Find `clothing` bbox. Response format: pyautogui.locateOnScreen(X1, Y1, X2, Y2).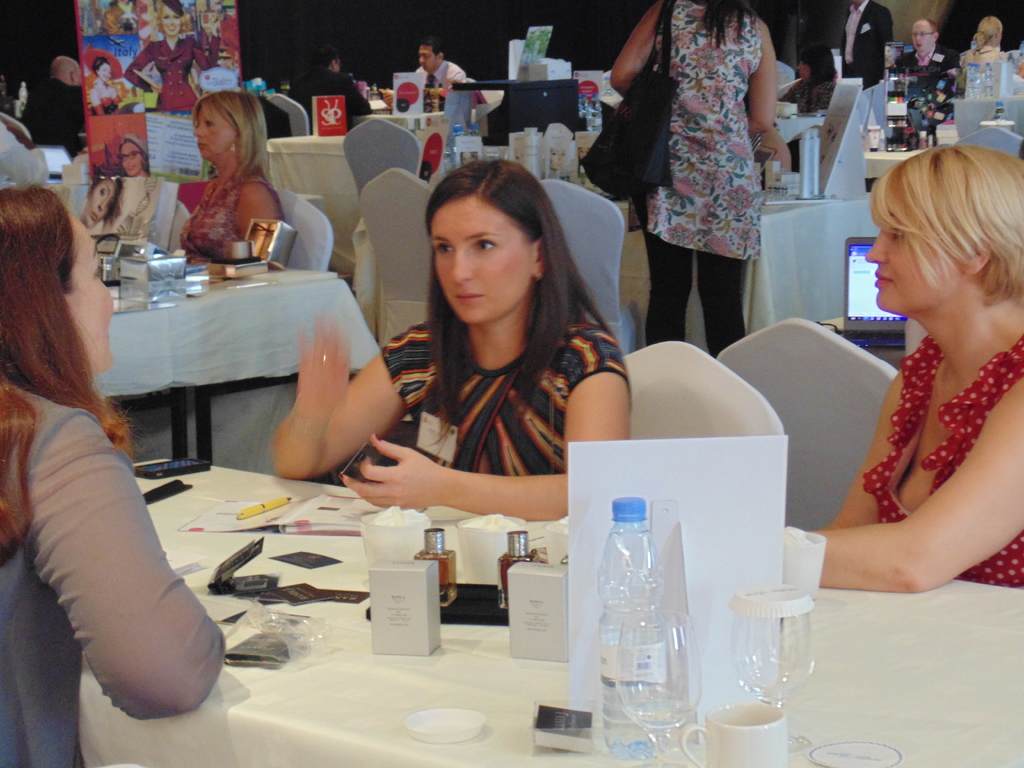
pyautogui.locateOnScreen(181, 168, 292, 298).
